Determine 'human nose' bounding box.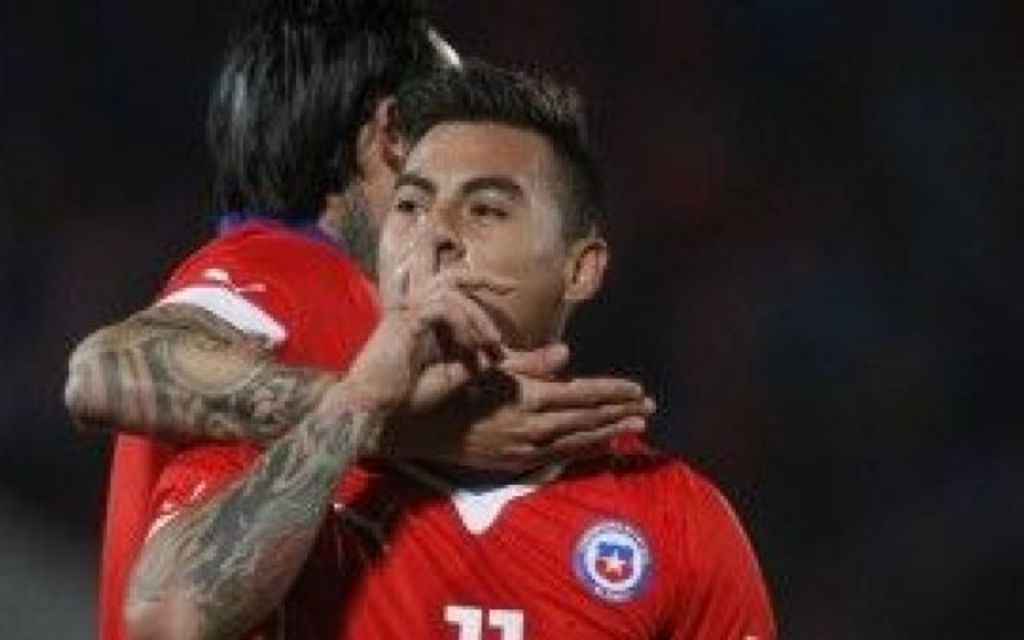
Determined: detection(416, 192, 472, 261).
